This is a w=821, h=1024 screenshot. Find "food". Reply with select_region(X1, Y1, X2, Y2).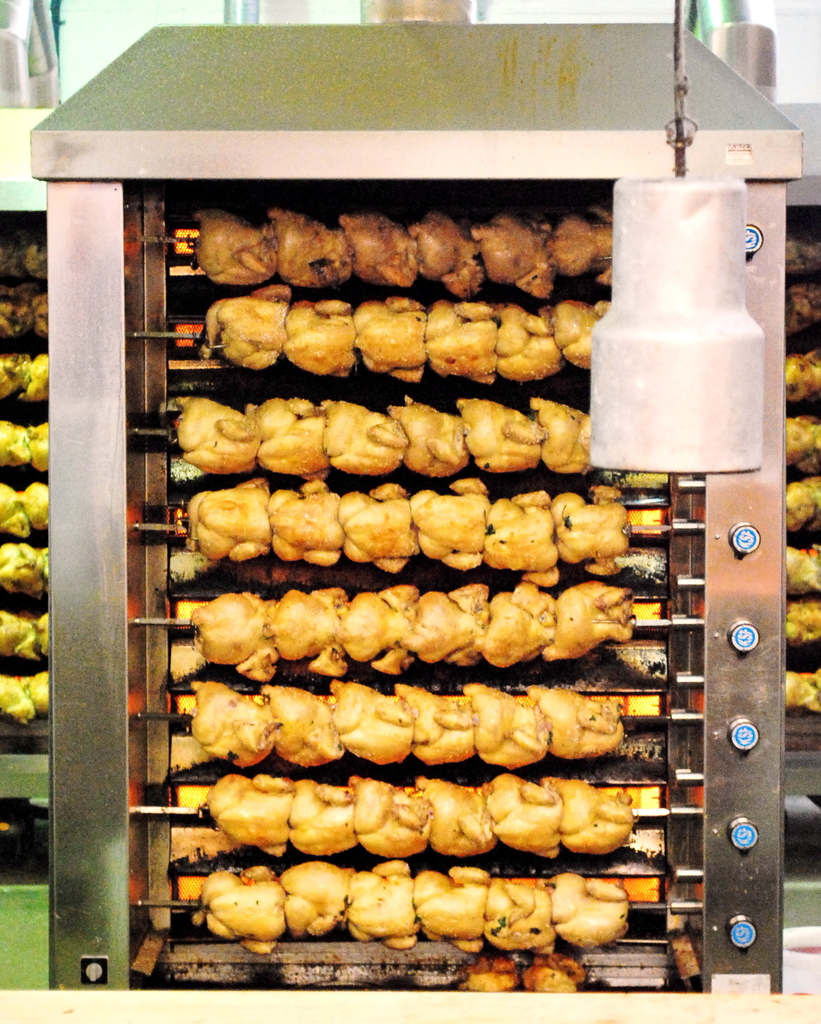
select_region(539, 774, 637, 860).
